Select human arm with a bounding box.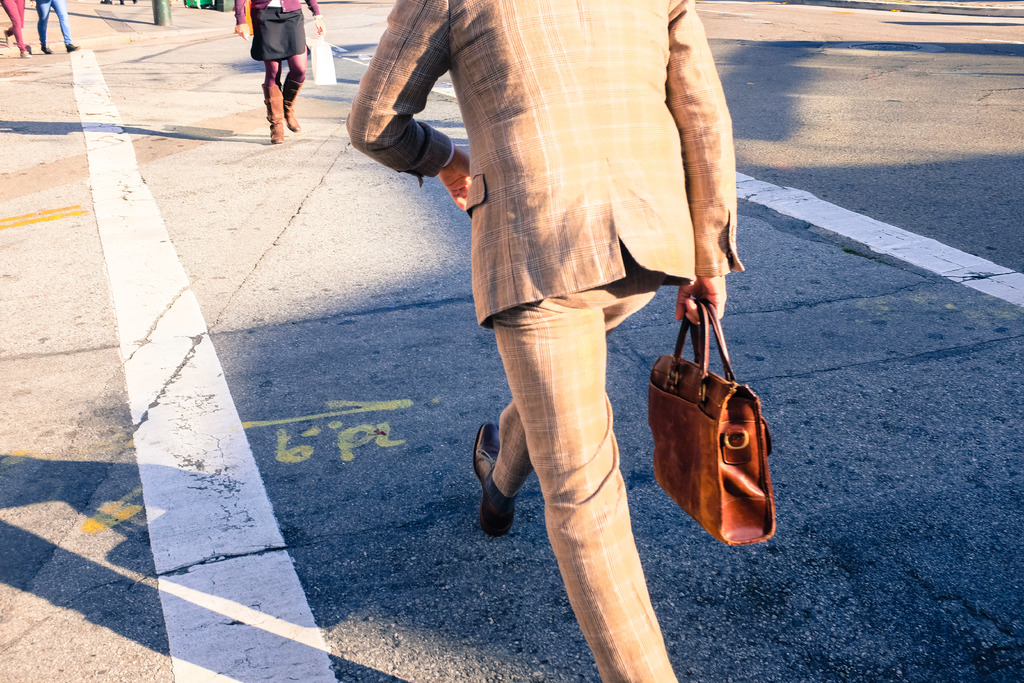
l=668, t=0, r=742, b=325.
